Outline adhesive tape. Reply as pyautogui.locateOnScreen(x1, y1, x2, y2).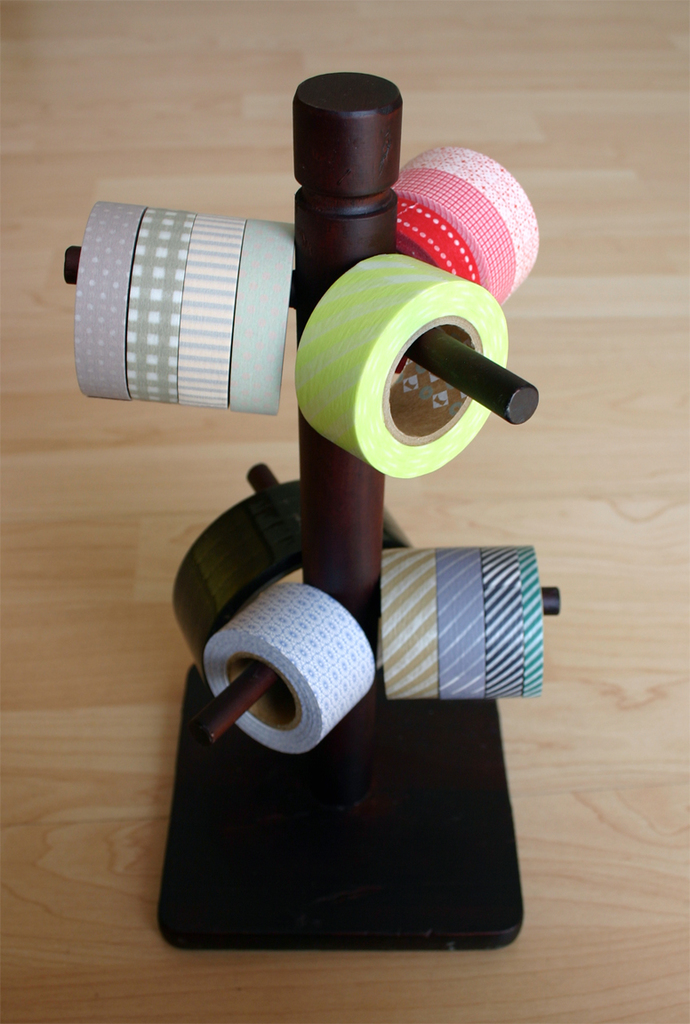
pyautogui.locateOnScreen(435, 550, 482, 700).
